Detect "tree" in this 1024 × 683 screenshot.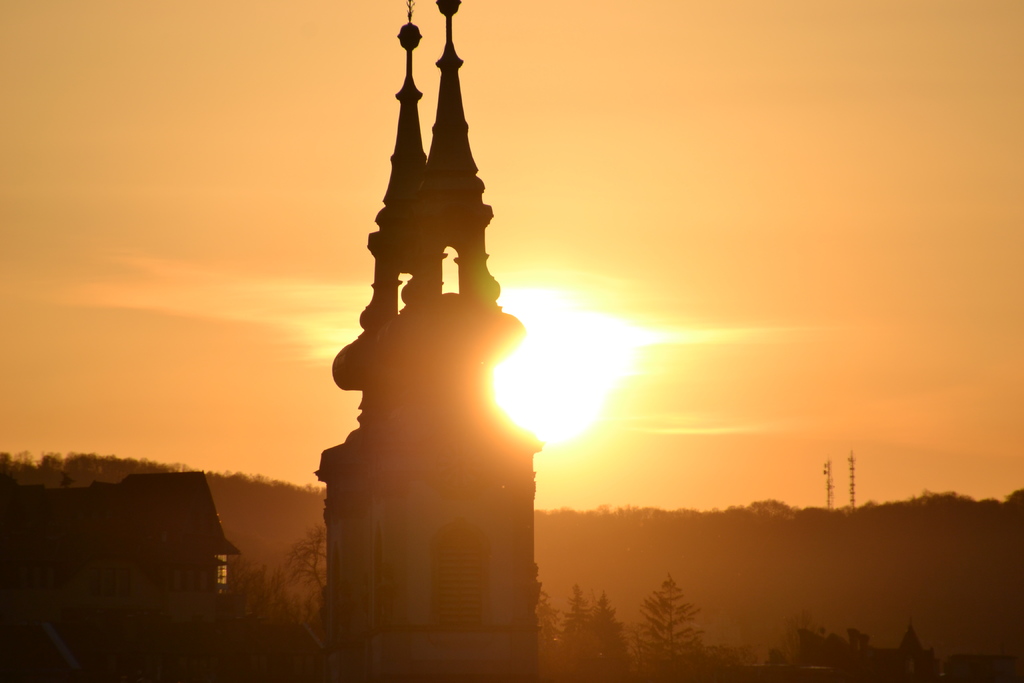
Detection: (x1=58, y1=452, x2=84, y2=491).
